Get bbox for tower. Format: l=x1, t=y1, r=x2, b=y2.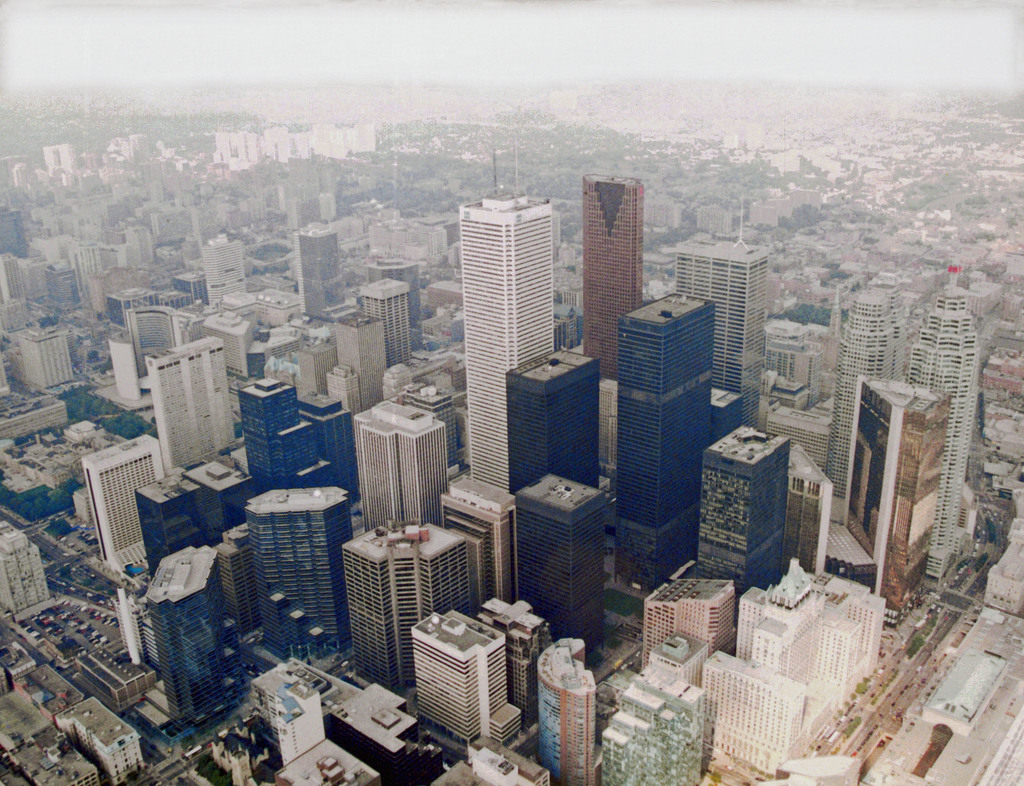
l=430, t=148, r=563, b=486.
